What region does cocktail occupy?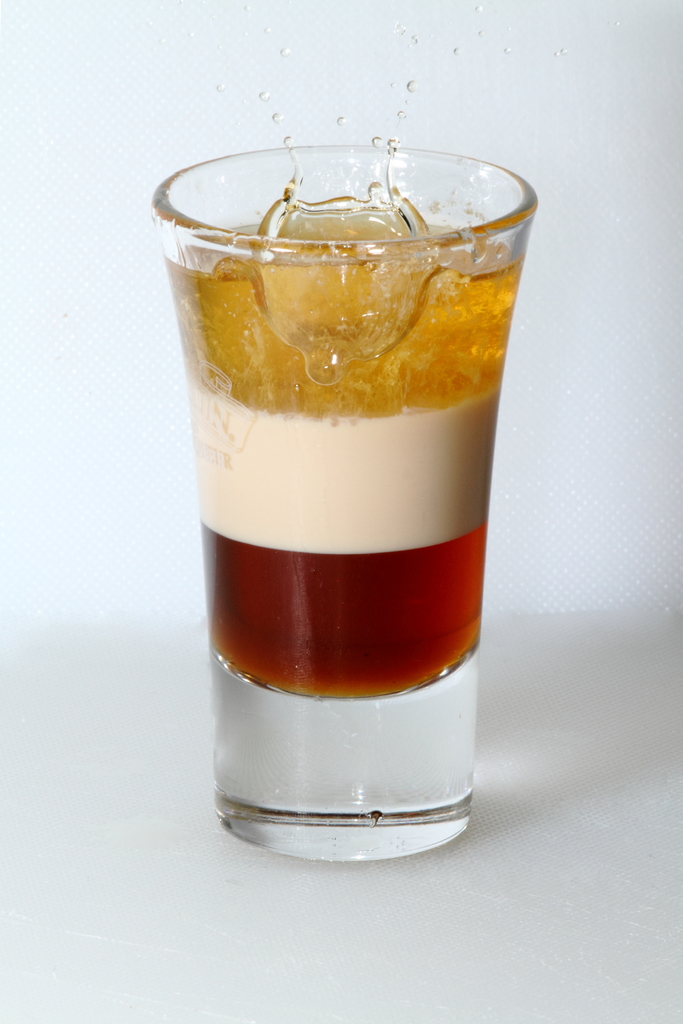
160/144/529/835.
